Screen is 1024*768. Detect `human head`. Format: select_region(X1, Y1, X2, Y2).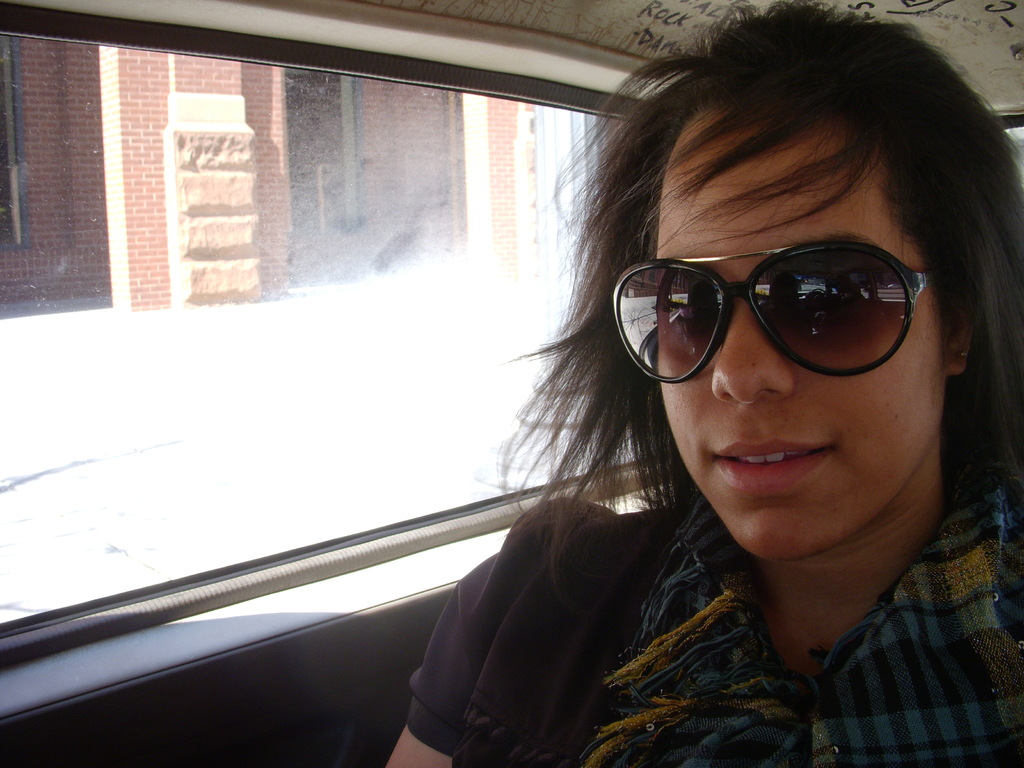
select_region(578, 65, 979, 566).
